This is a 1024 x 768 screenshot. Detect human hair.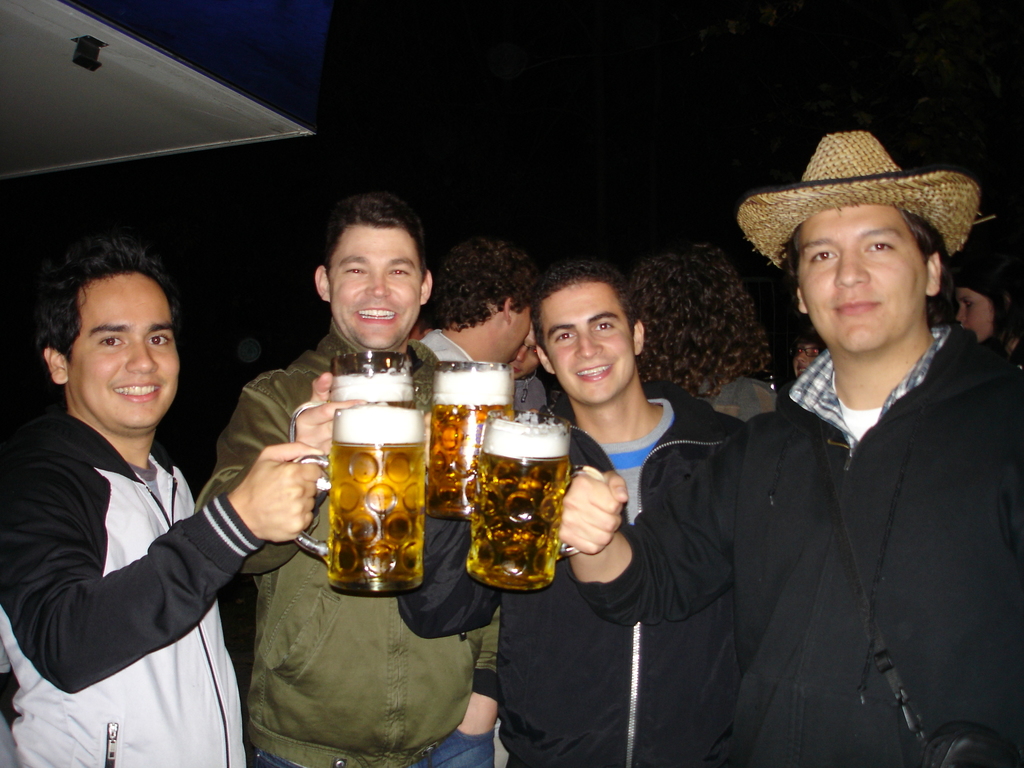
BBox(38, 236, 181, 361).
